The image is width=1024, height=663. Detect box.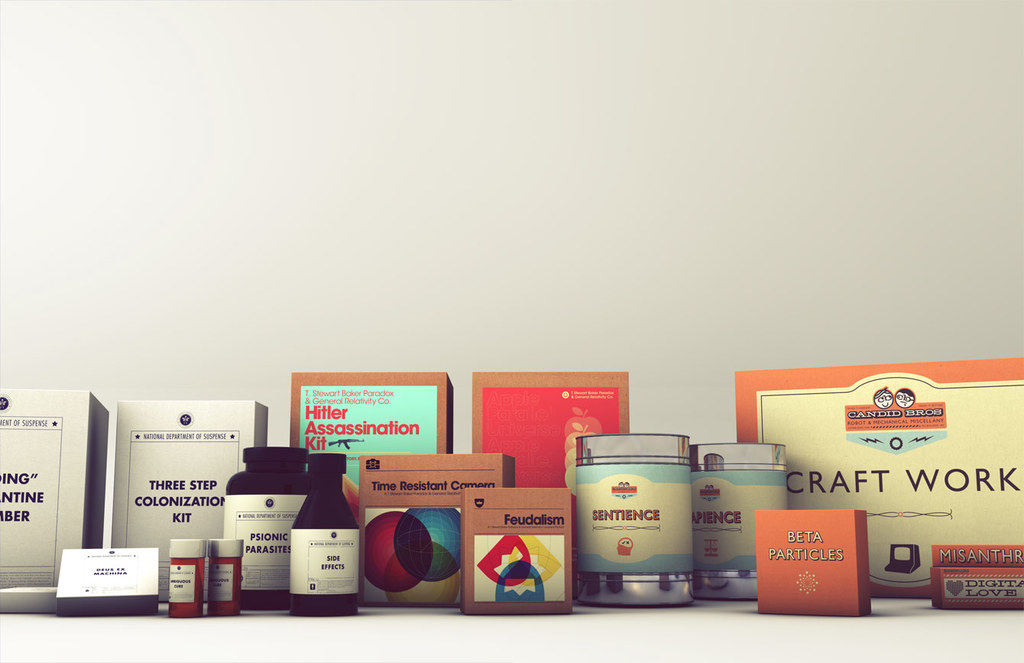
Detection: rect(359, 452, 514, 608).
